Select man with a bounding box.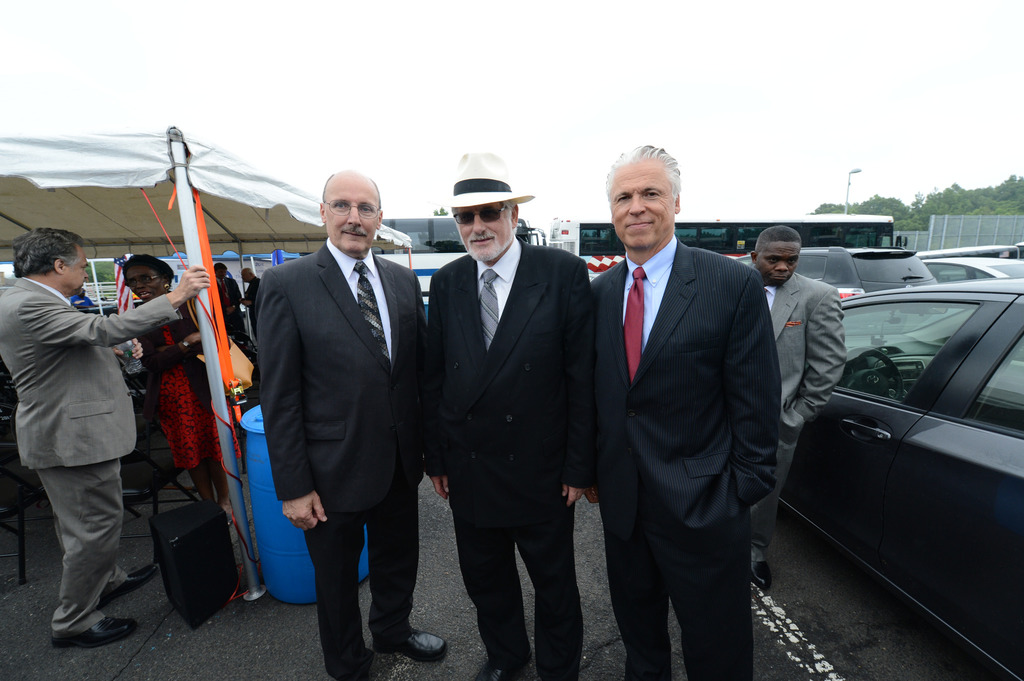
214:260:248:352.
